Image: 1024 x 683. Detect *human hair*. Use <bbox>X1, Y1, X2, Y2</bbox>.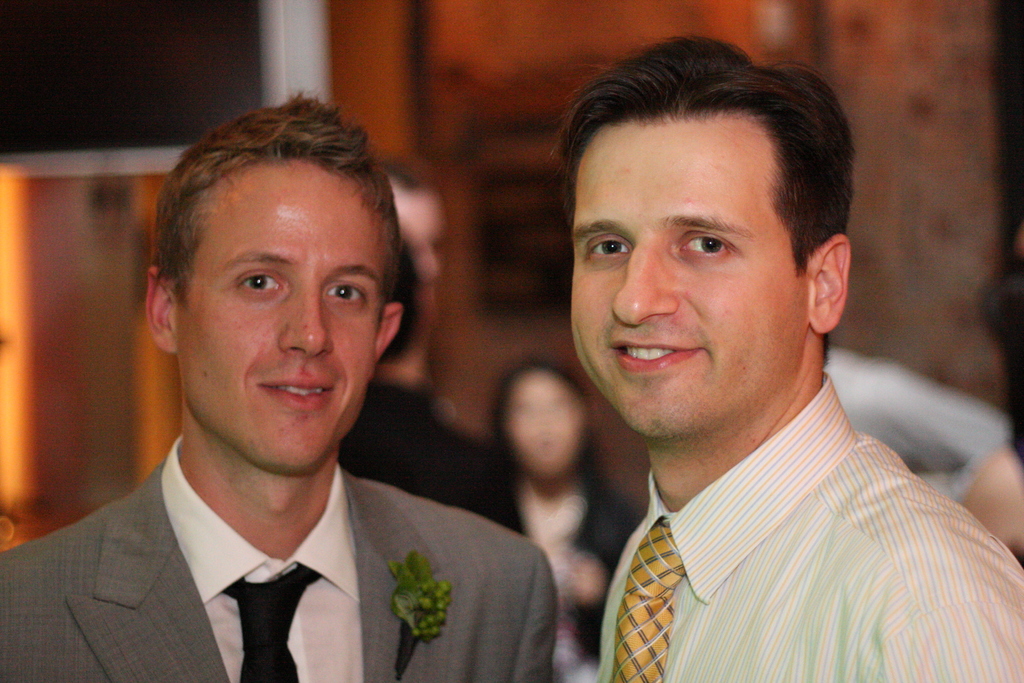
<bbox>483, 353, 616, 491</bbox>.
